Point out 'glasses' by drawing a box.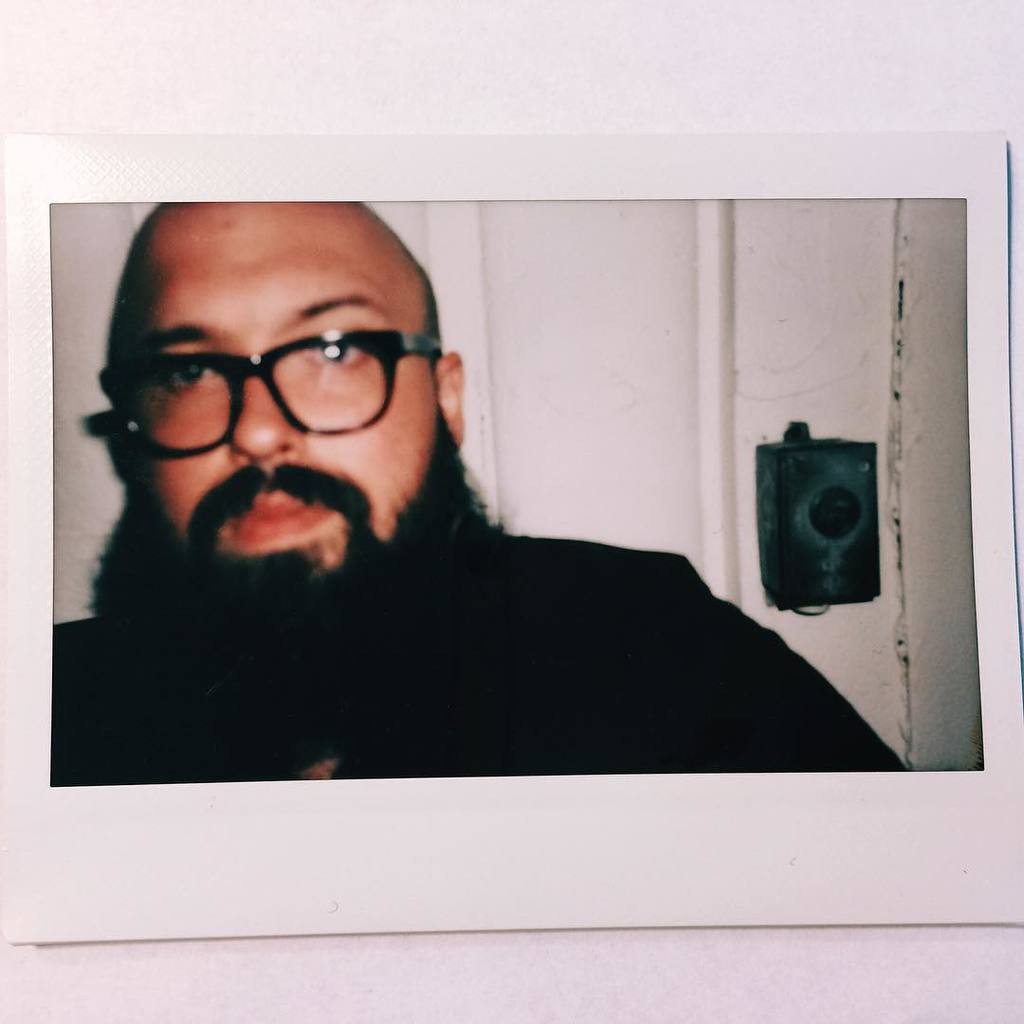
[97, 325, 448, 460].
